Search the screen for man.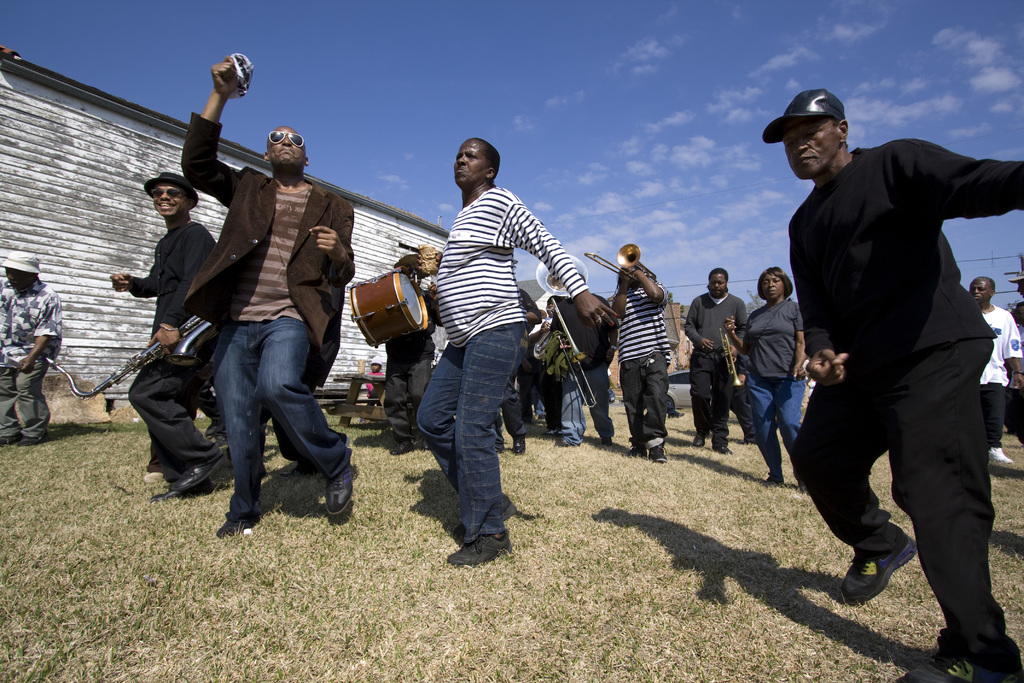
Found at [612, 258, 674, 473].
